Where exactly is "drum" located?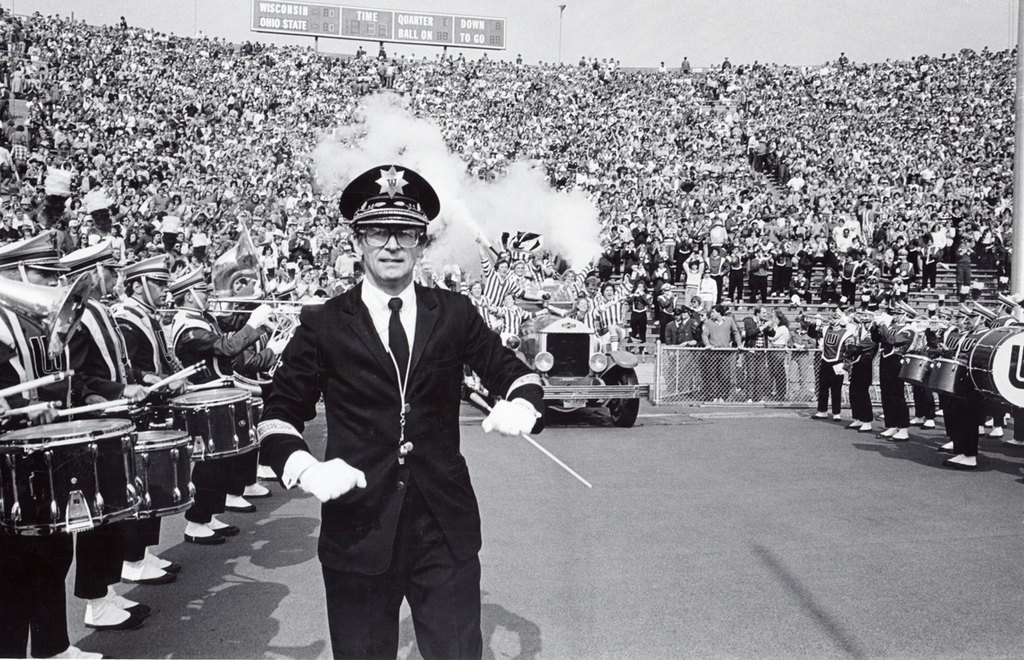
Its bounding box is (124, 409, 193, 523).
